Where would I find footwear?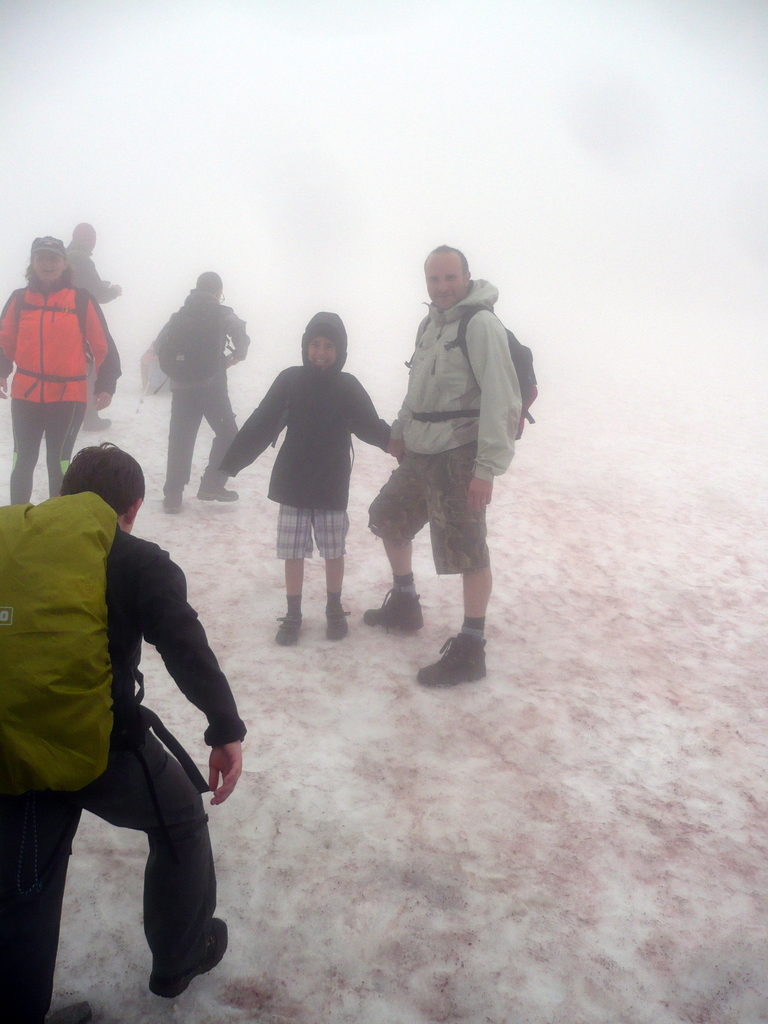
At Rect(146, 916, 234, 999).
